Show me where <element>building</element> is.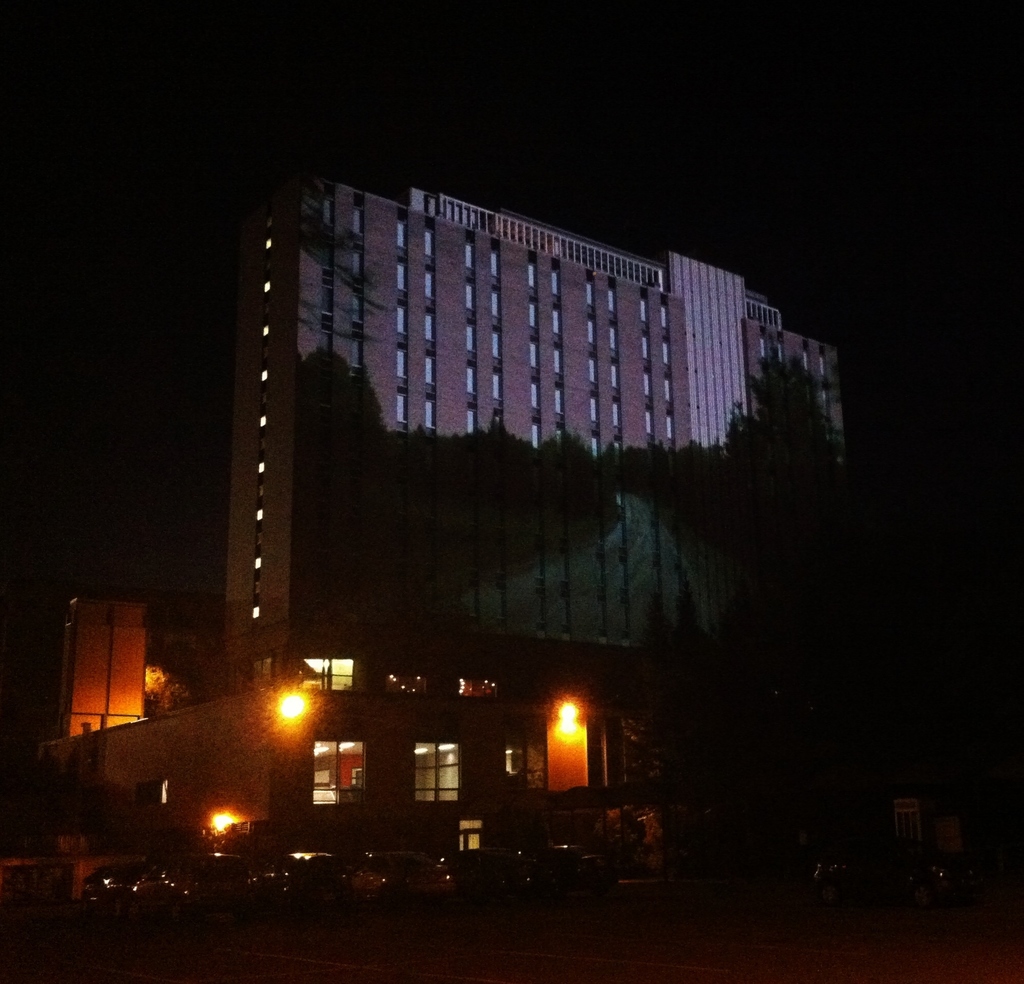
<element>building</element> is at bbox=(56, 597, 240, 738).
